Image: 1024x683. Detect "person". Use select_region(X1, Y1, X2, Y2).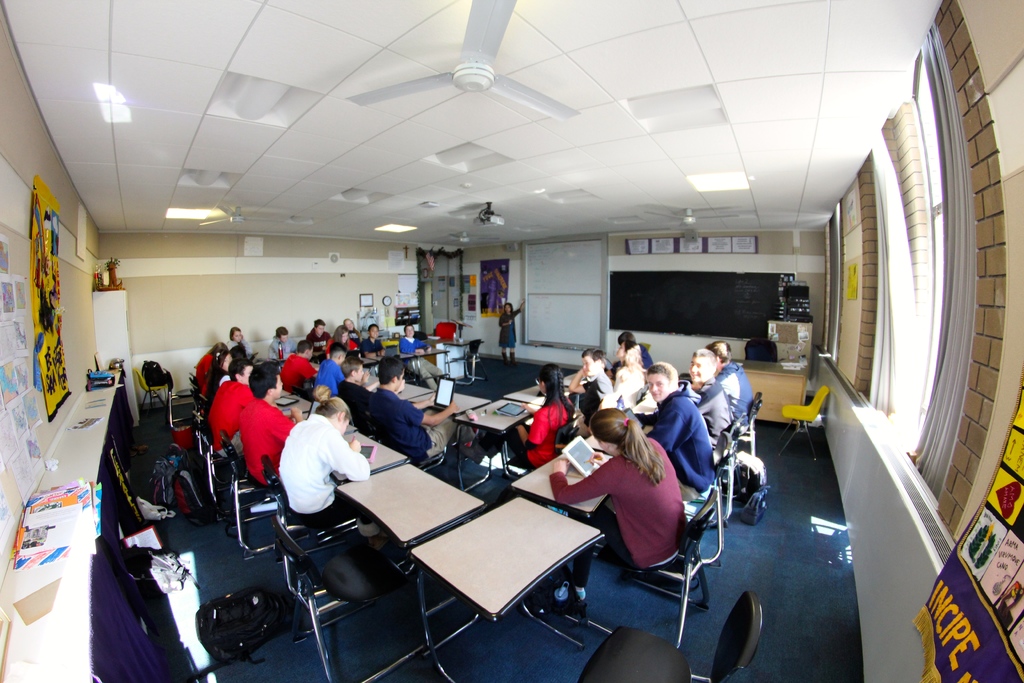
select_region(364, 354, 467, 467).
